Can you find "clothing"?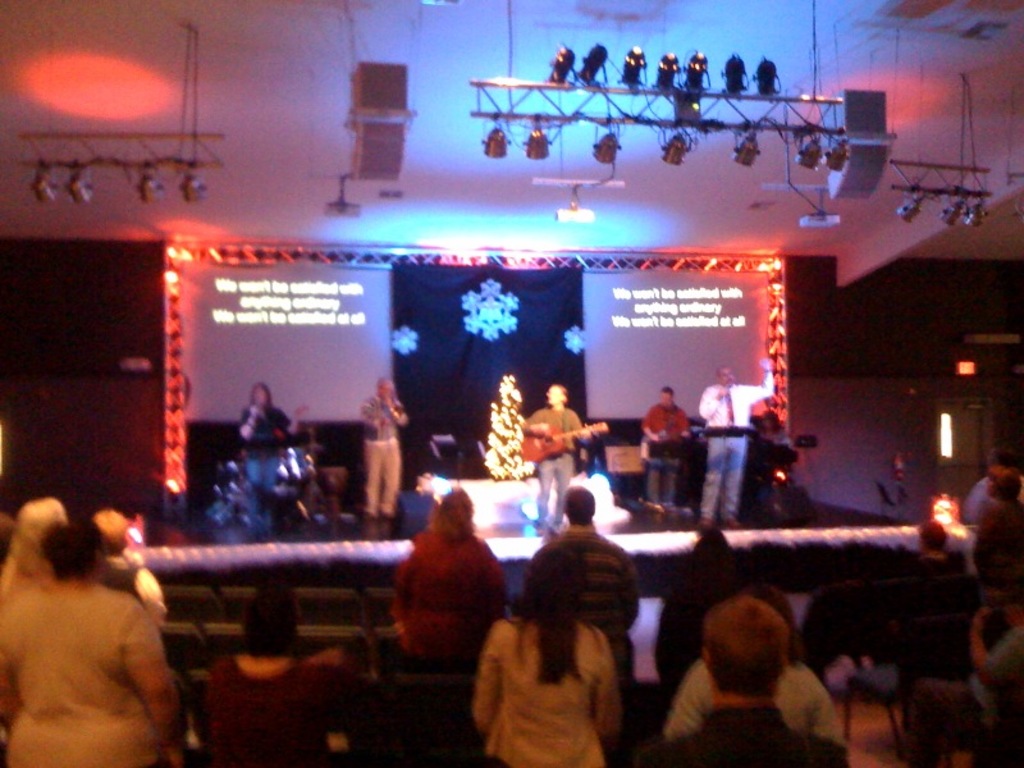
Yes, bounding box: (left=667, top=648, right=858, bottom=748).
